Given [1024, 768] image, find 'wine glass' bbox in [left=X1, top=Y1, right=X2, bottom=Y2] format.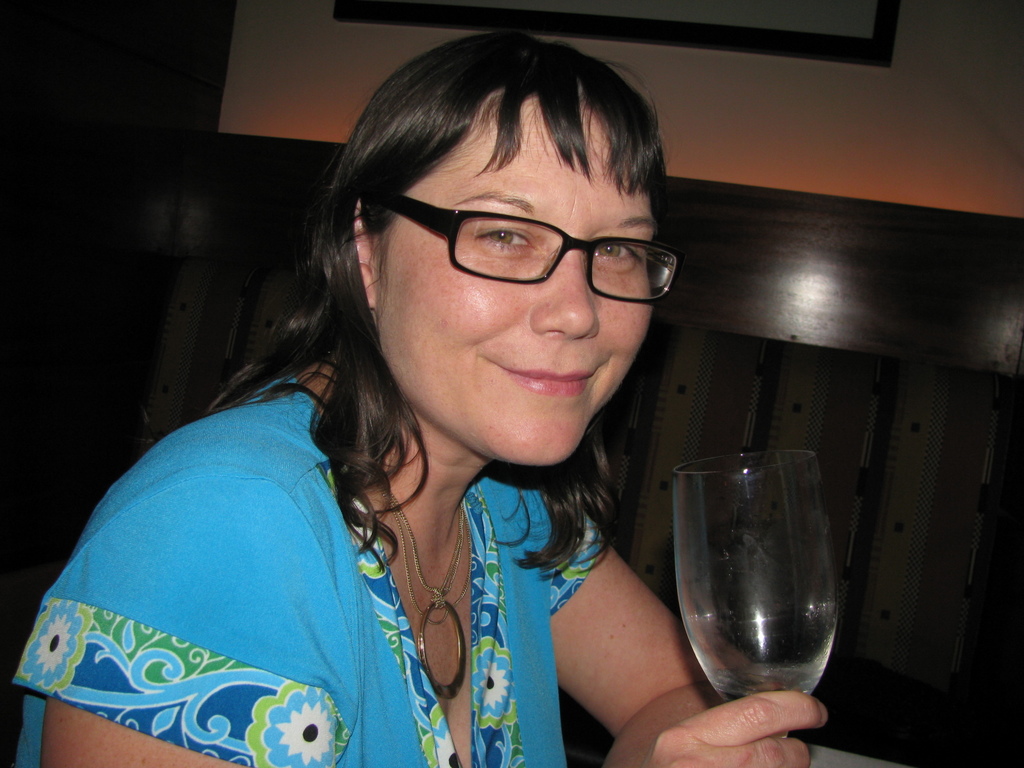
[left=671, top=445, right=854, bottom=736].
